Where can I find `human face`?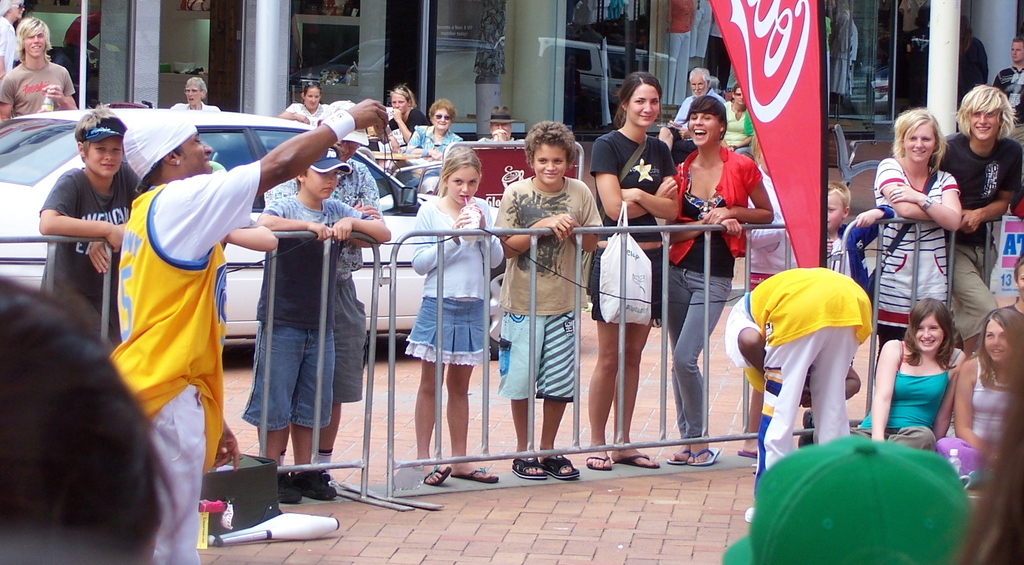
You can find it at (907,123,937,161).
